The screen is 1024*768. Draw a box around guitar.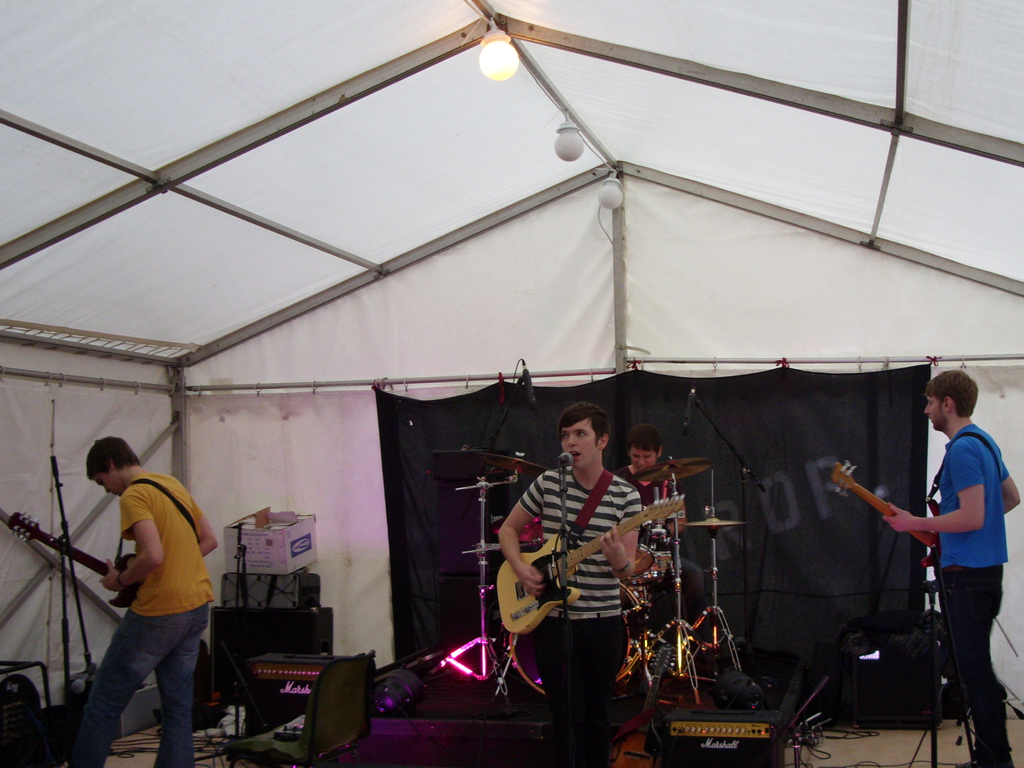
bbox=[5, 508, 134, 609].
